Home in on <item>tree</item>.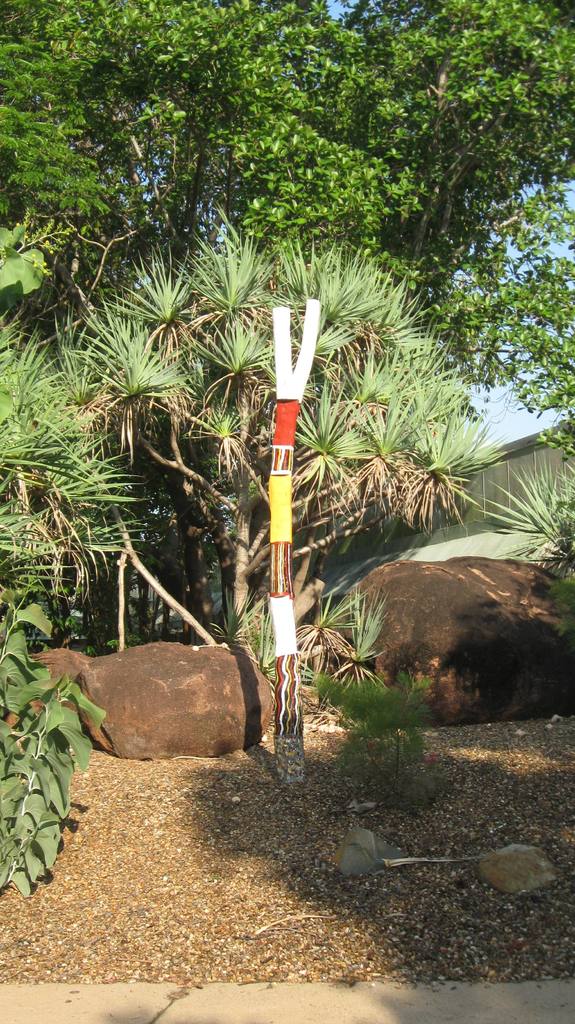
Homed in at box(2, 203, 515, 723).
